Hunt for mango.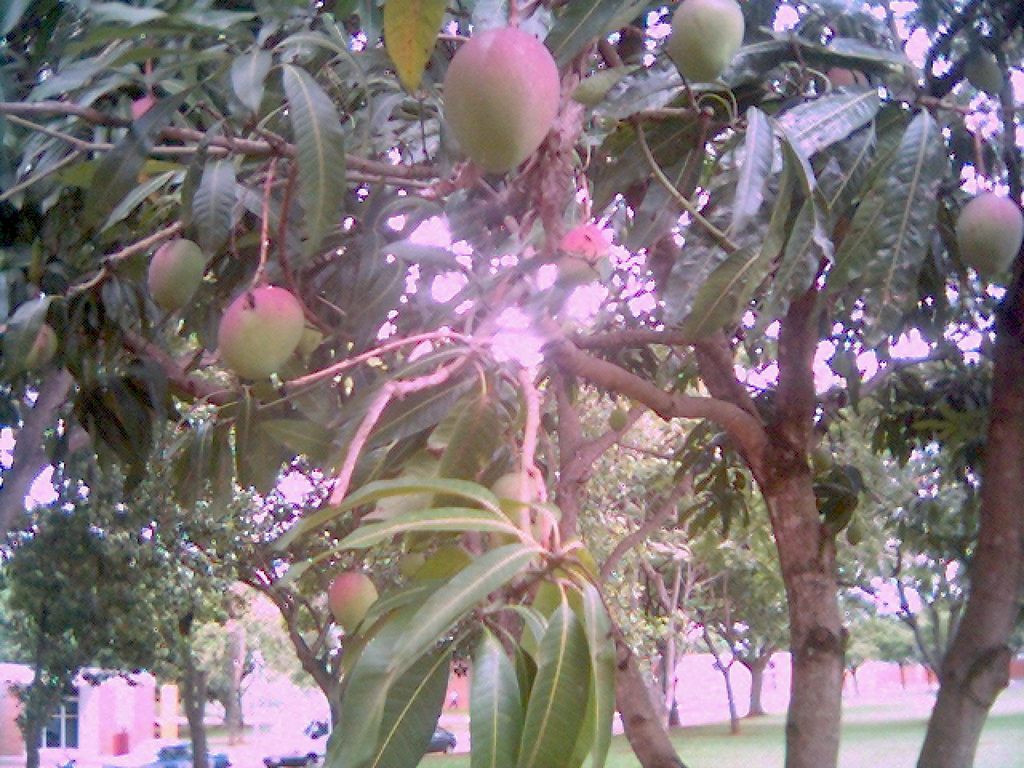
Hunted down at x1=218, y1=288, x2=302, y2=378.
